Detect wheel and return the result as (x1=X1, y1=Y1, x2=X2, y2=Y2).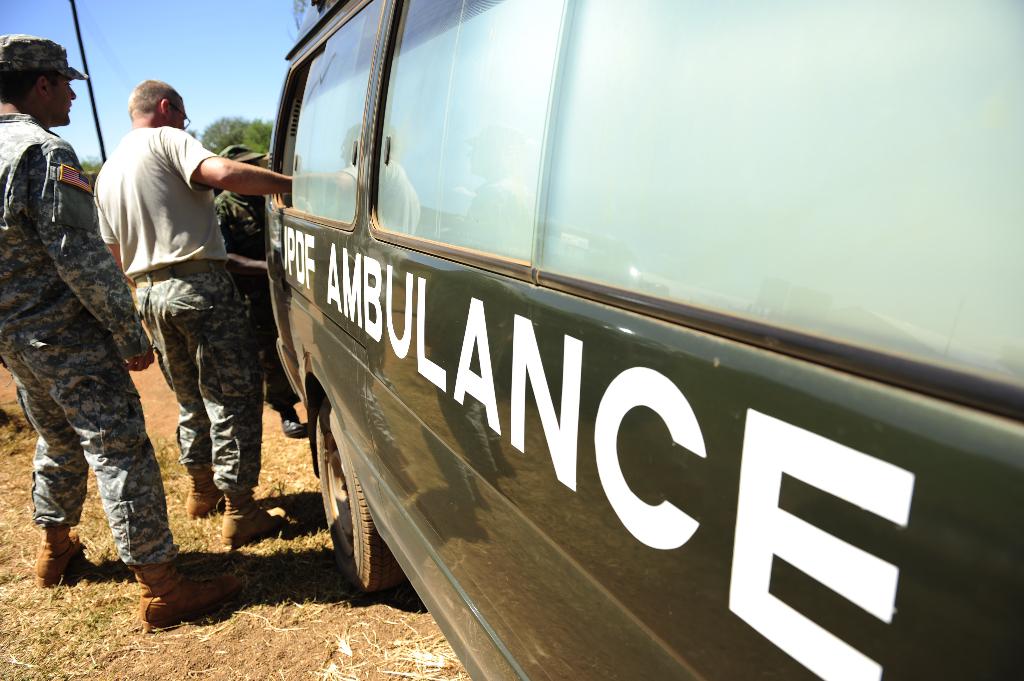
(x1=321, y1=446, x2=371, y2=600).
